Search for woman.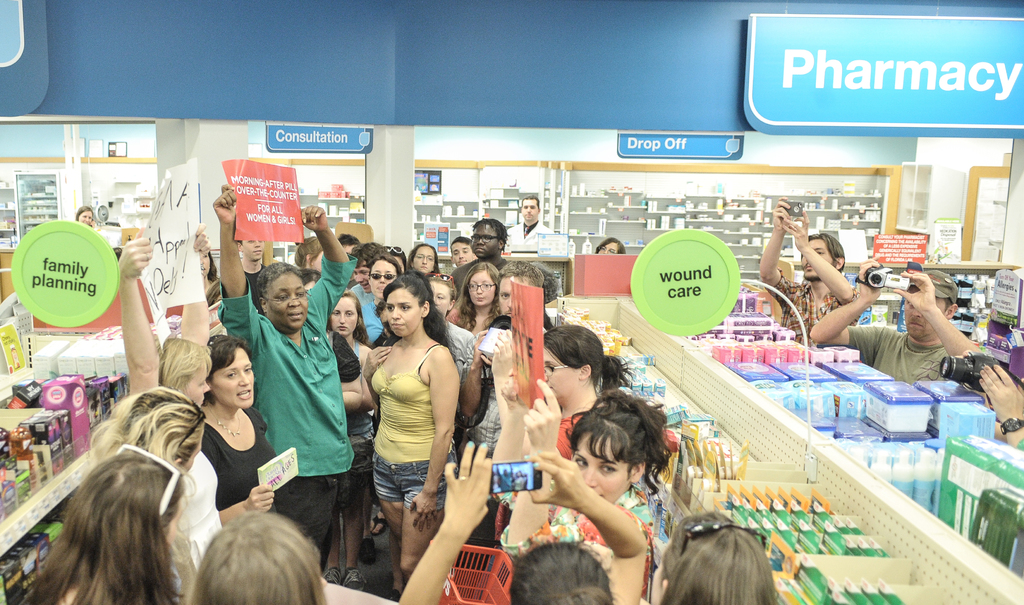
Found at (x1=22, y1=433, x2=189, y2=604).
